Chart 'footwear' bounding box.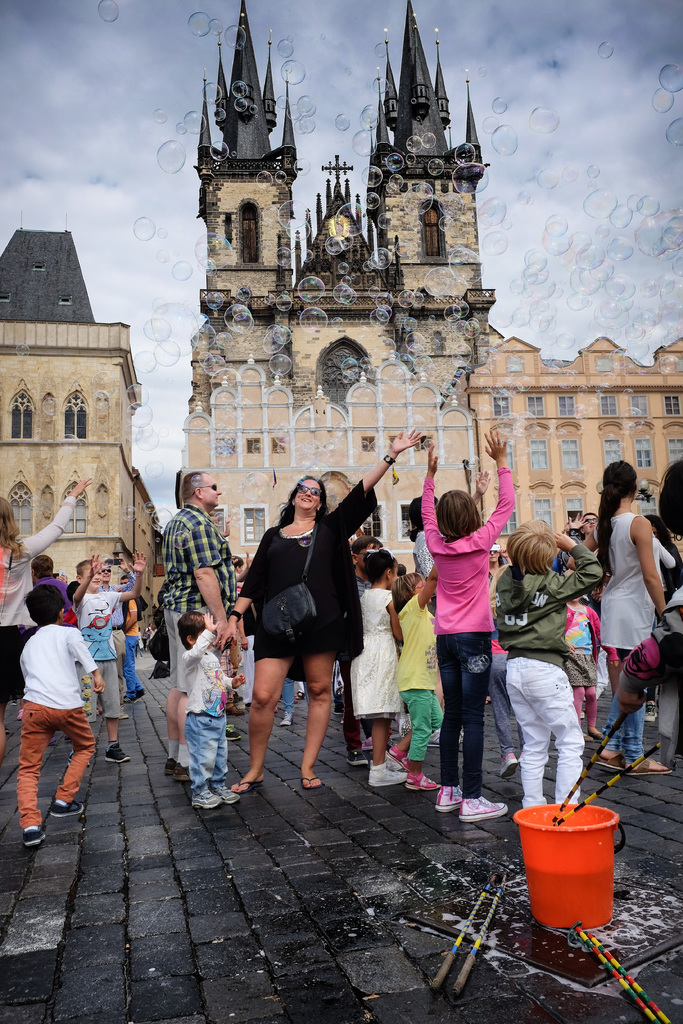
Charted: left=576, top=707, right=584, bottom=721.
